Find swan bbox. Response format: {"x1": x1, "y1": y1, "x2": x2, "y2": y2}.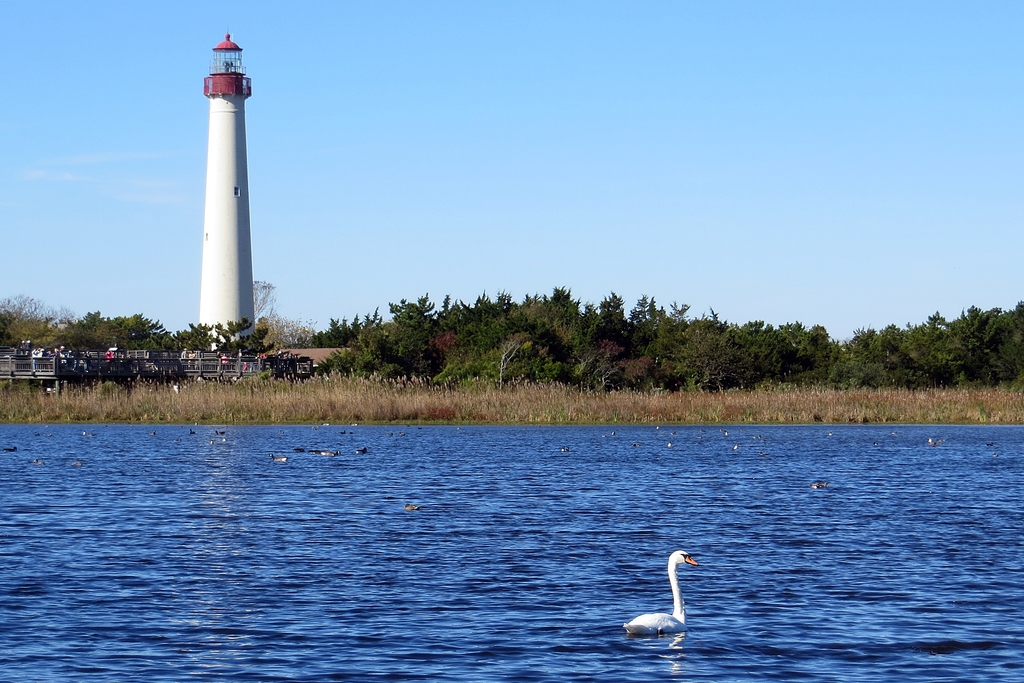
{"x1": 630, "y1": 553, "x2": 725, "y2": 640}.
